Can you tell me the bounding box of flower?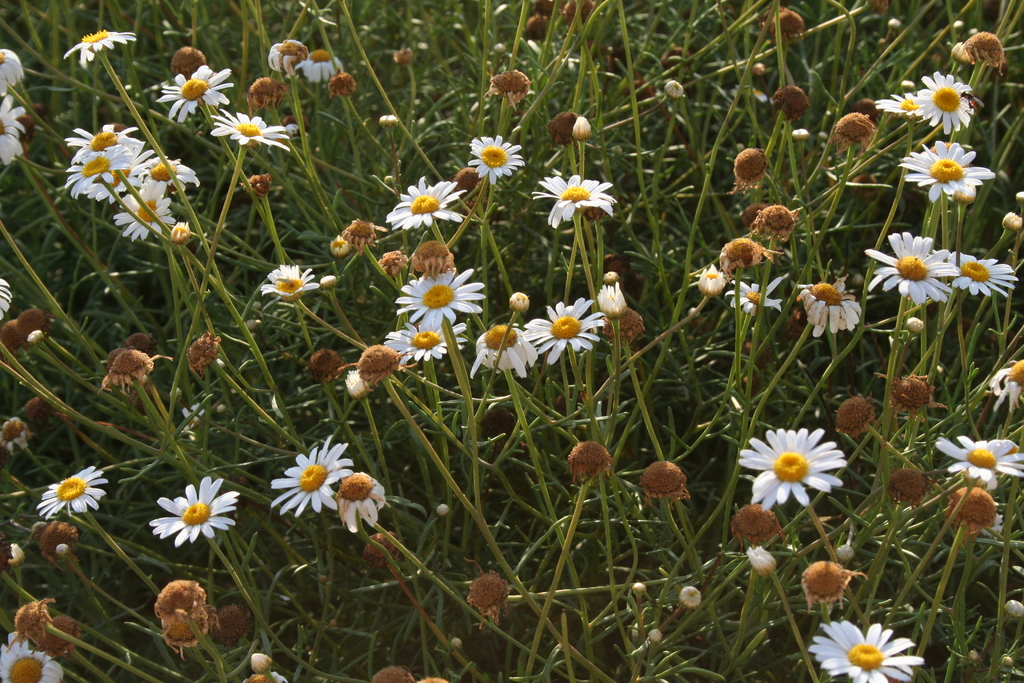
left=1005, top=654, right=1018, bottom=673.
